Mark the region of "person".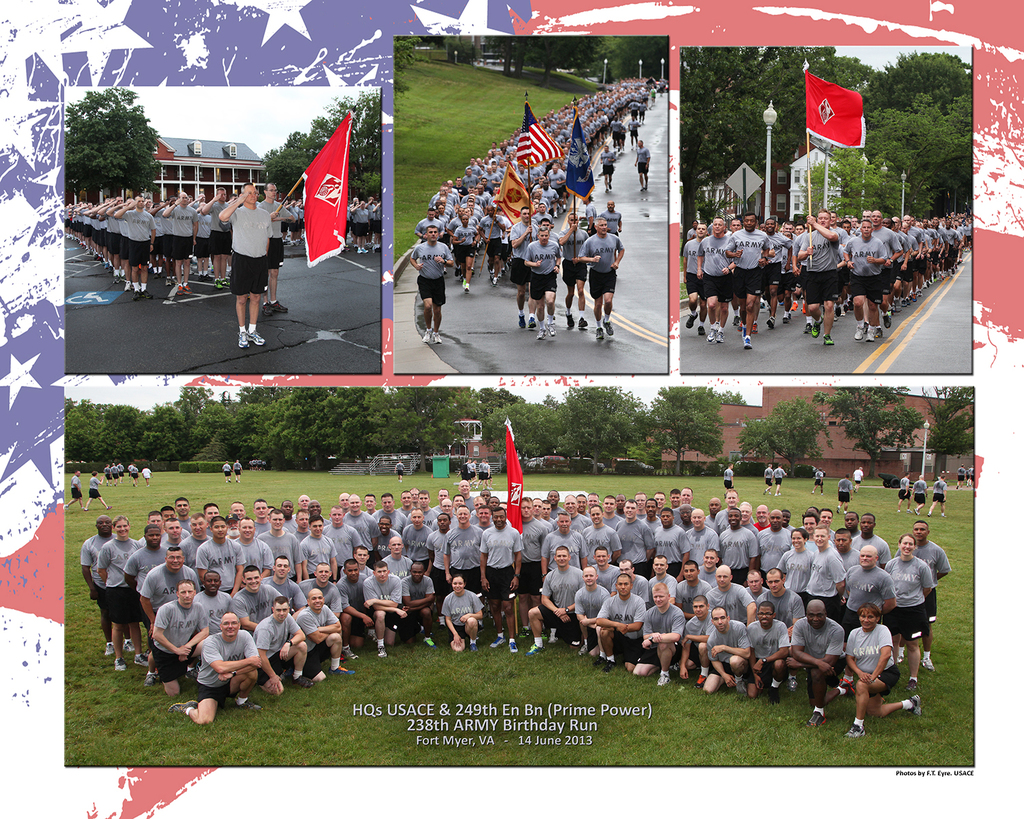
Region: left=312, top=498, right=327, bottom=529.
